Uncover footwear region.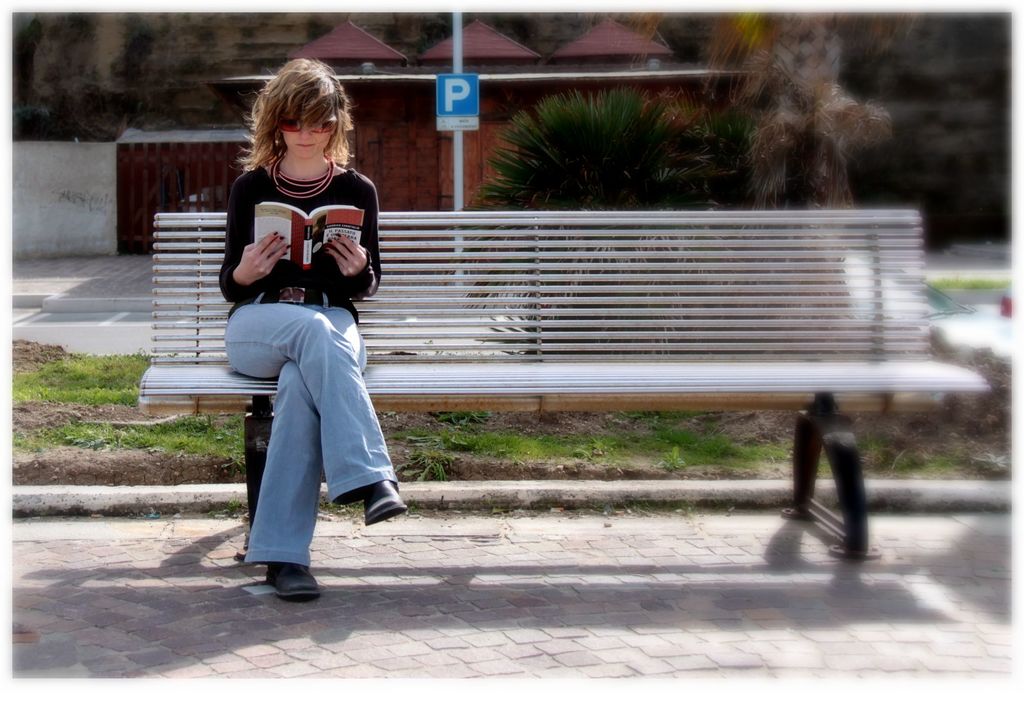
Uncovered: x1=244 y1=549 x2=321 y2=602.
